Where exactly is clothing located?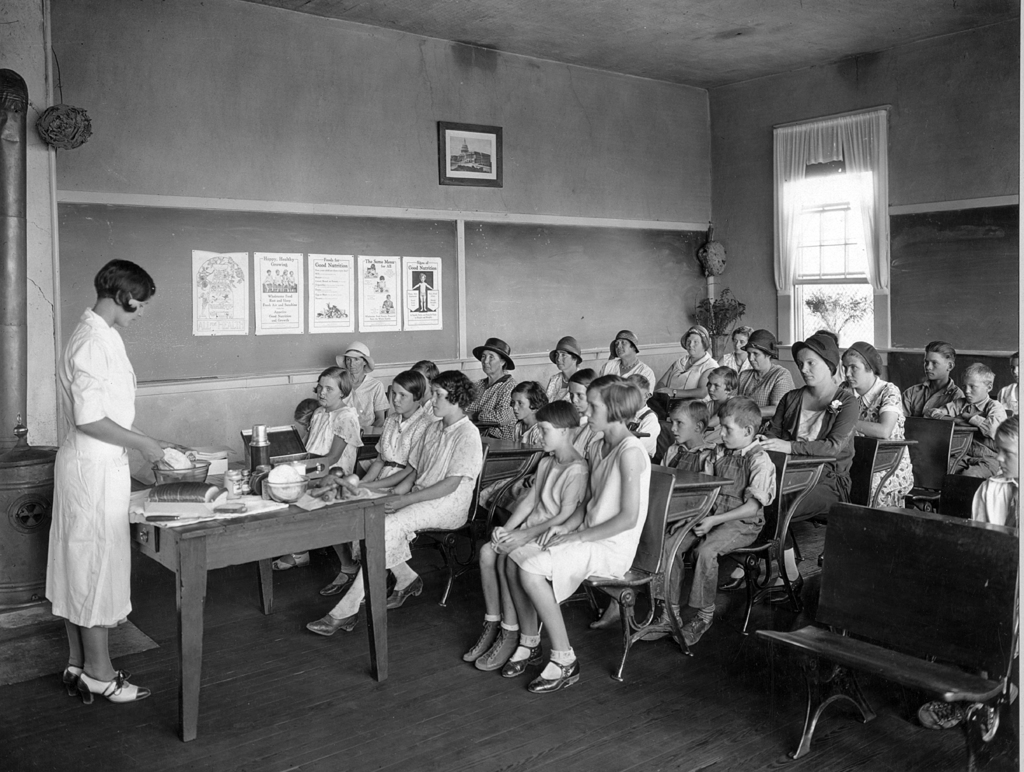
Its bounding box is 39, 306, 140, 639.
